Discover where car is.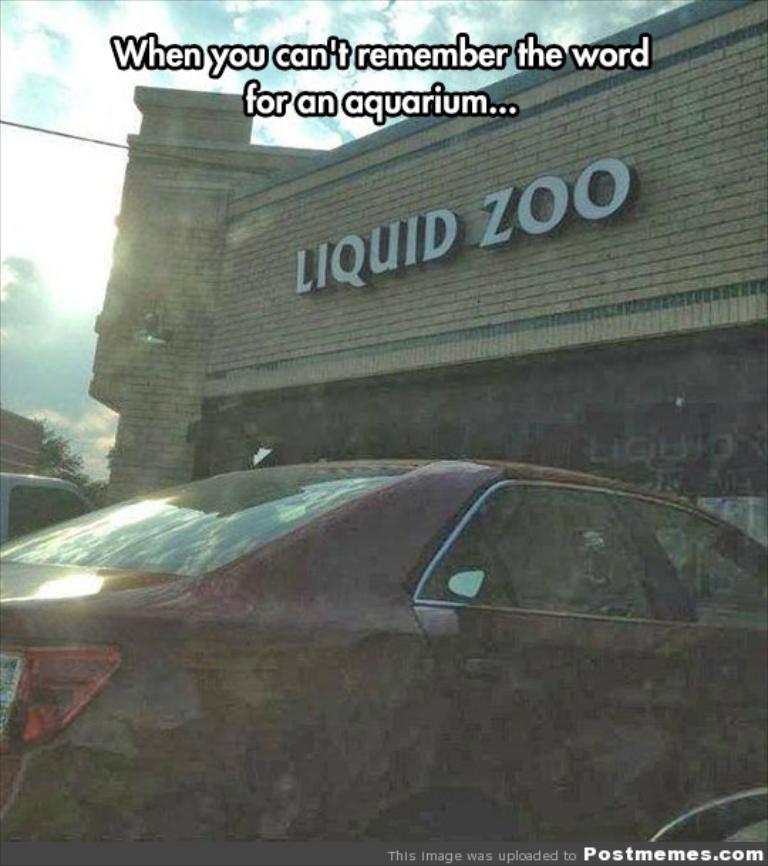
Discovered at (14,445,759,809).
